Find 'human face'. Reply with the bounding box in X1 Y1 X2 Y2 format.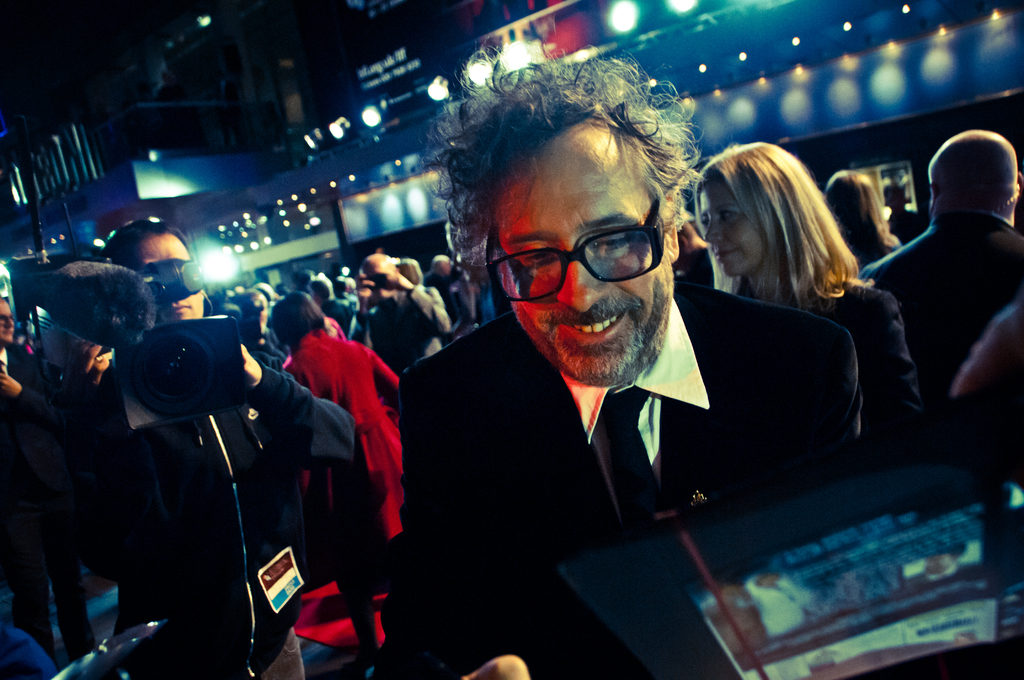
129 233 202 317.
